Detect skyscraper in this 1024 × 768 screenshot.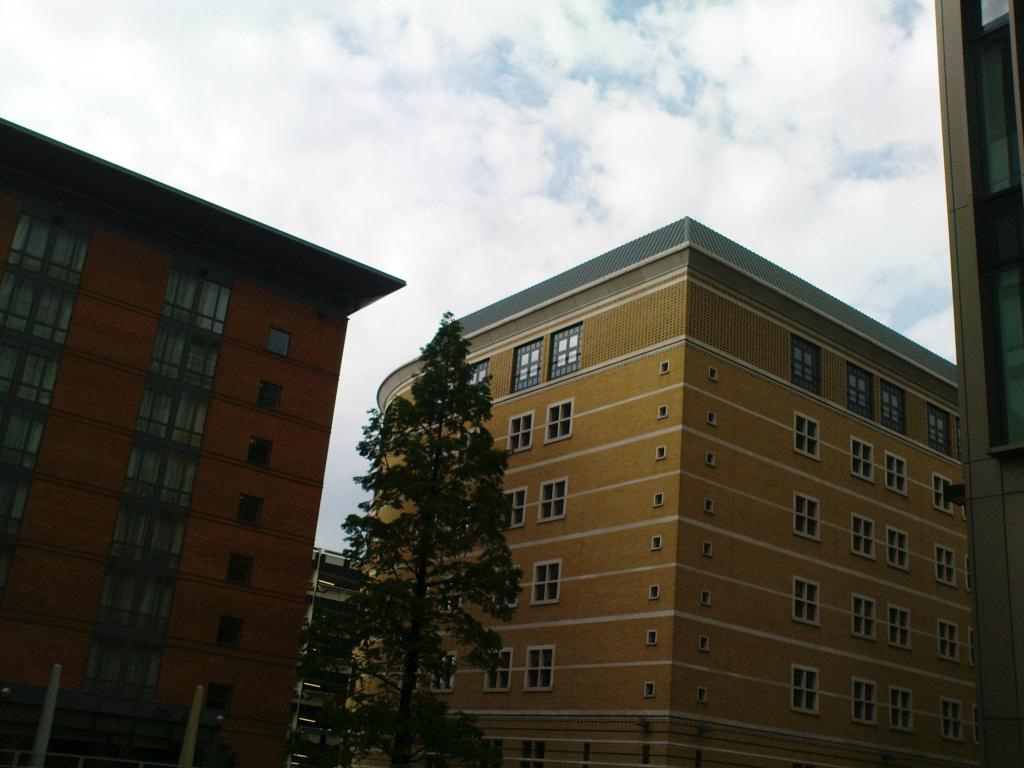
Detection: (929, 0, 1023, 767).
